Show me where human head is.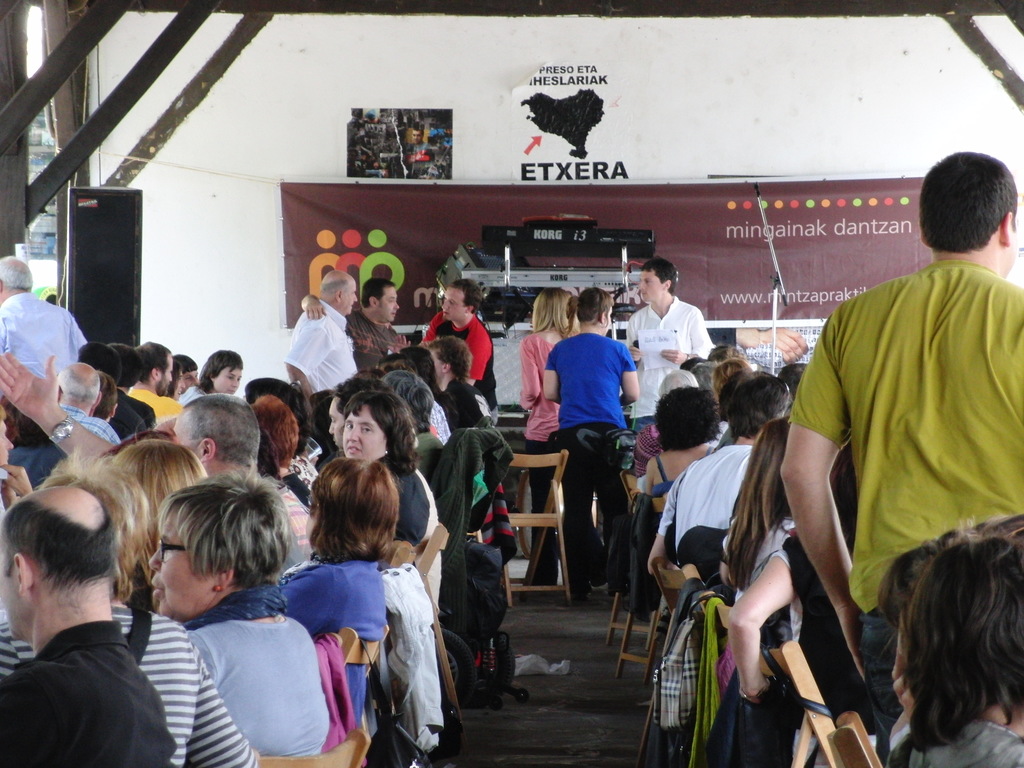
human head is at 918 148 1018 274.
